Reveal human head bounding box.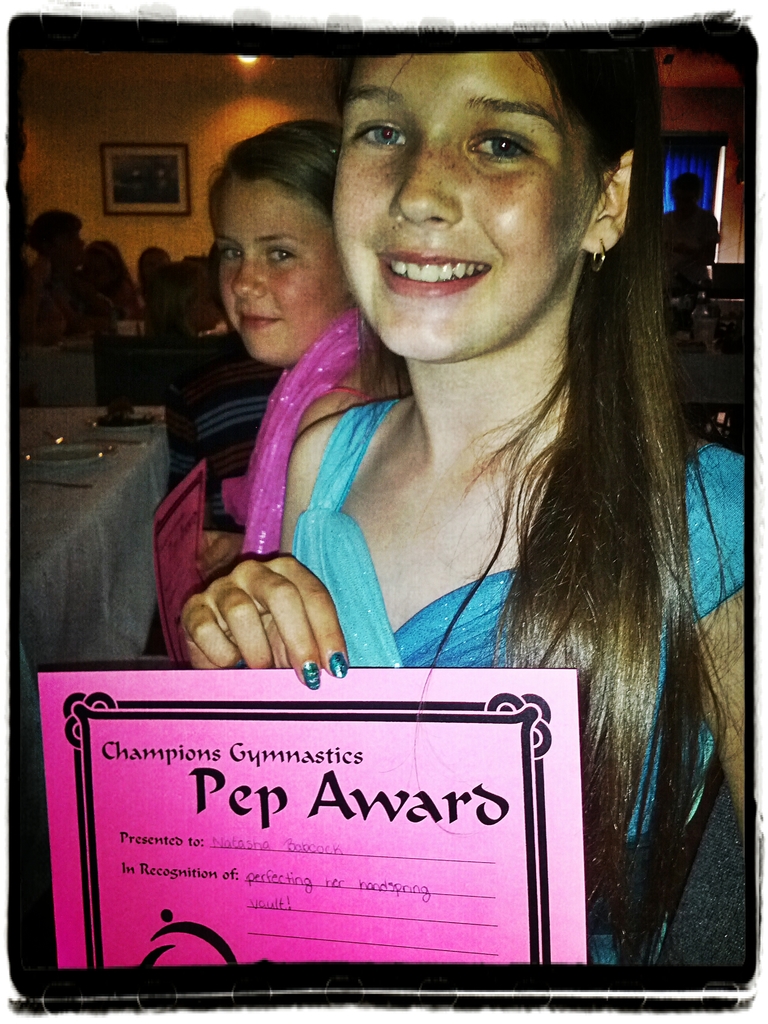
Revealed: 195,119,341,353.
